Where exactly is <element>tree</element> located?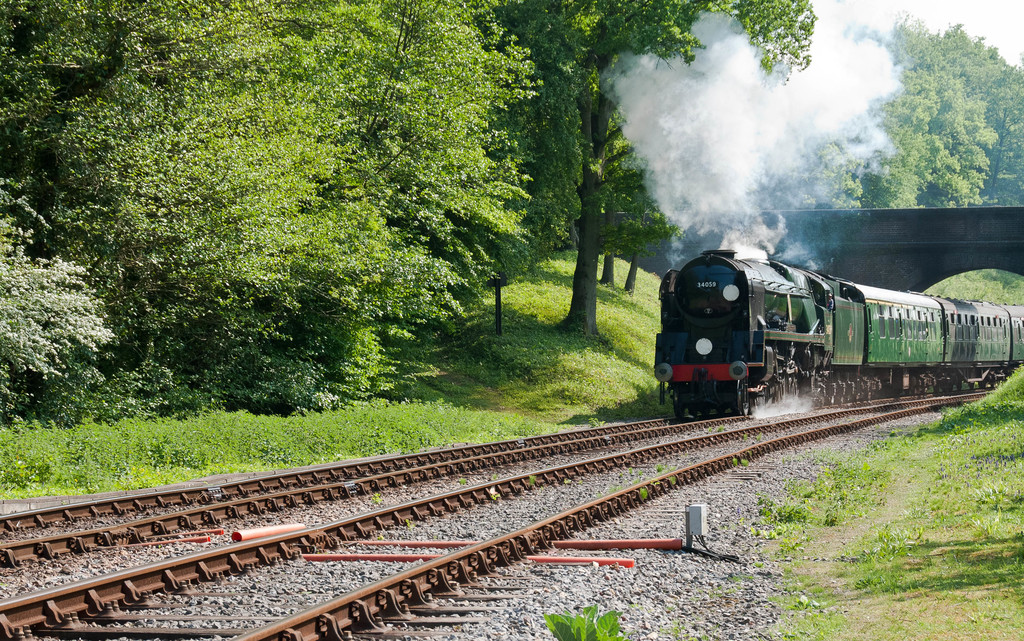
Its bounding box is 824/14/1023/204.
